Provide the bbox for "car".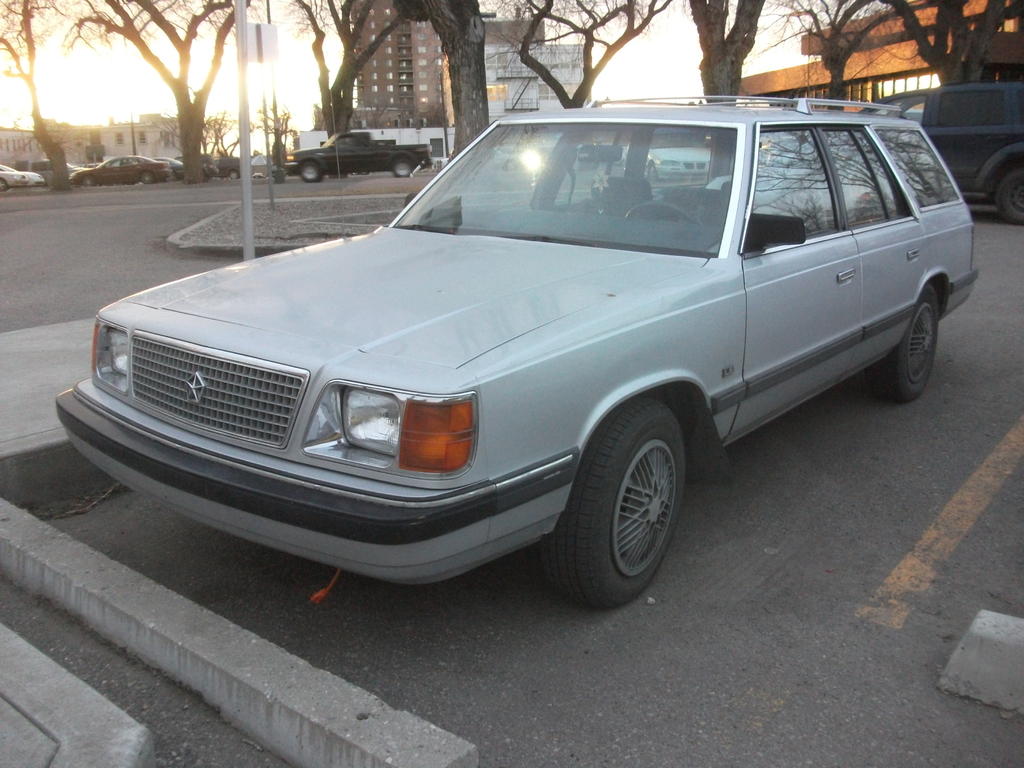
rect(55, 88, 993, 612).
